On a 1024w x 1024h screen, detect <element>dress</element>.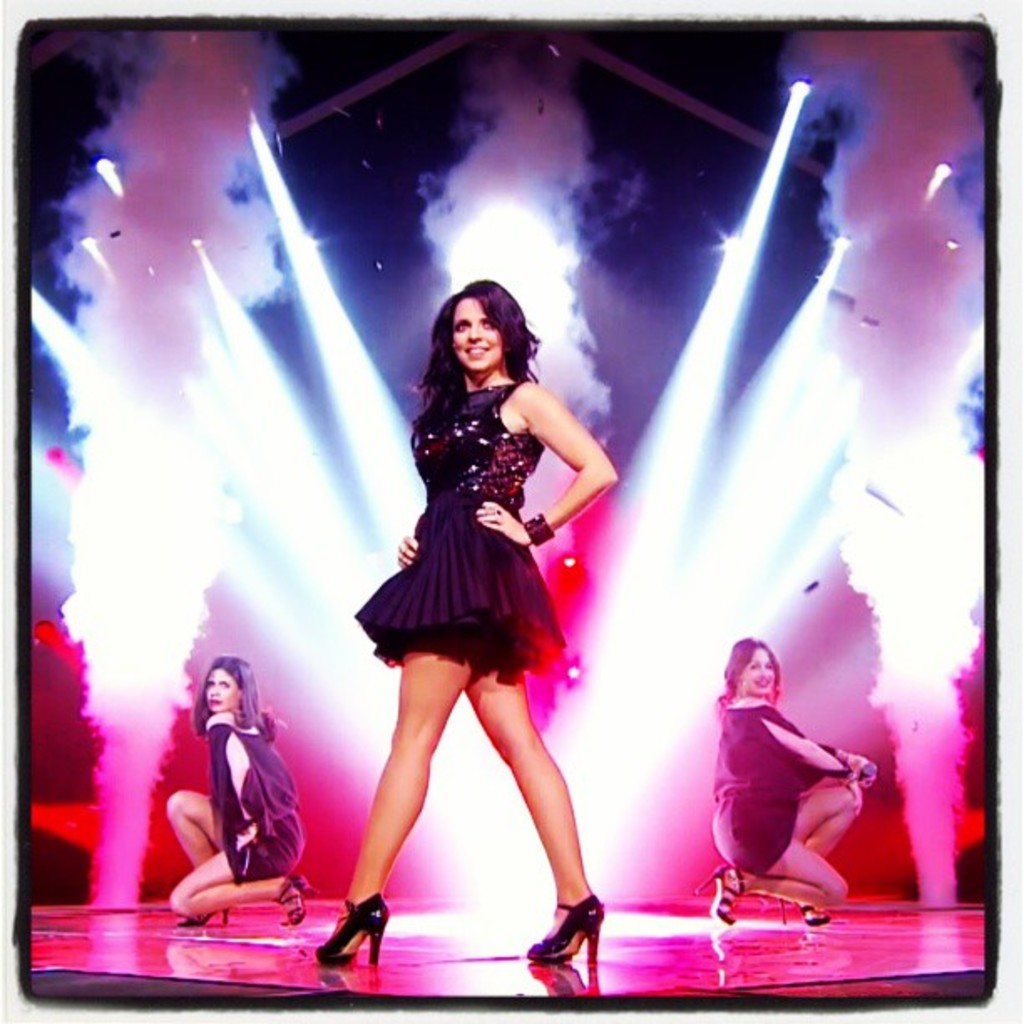
x1=209 y1=723 x2=306 y2=885.
